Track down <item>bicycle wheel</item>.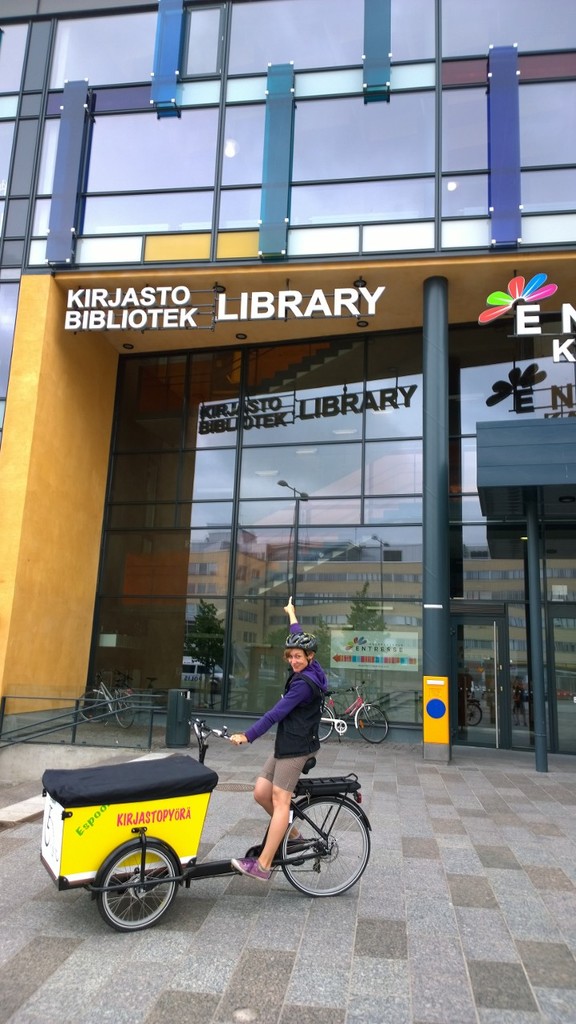
Tracked to (356,706,387,744).
